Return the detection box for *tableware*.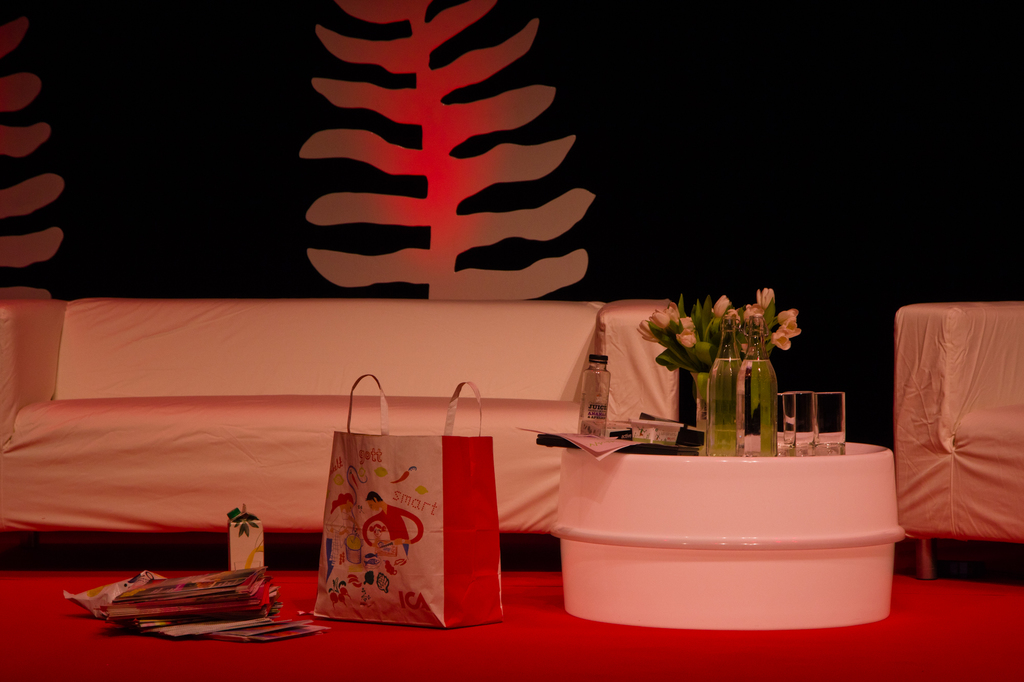
785/393/818/463.
